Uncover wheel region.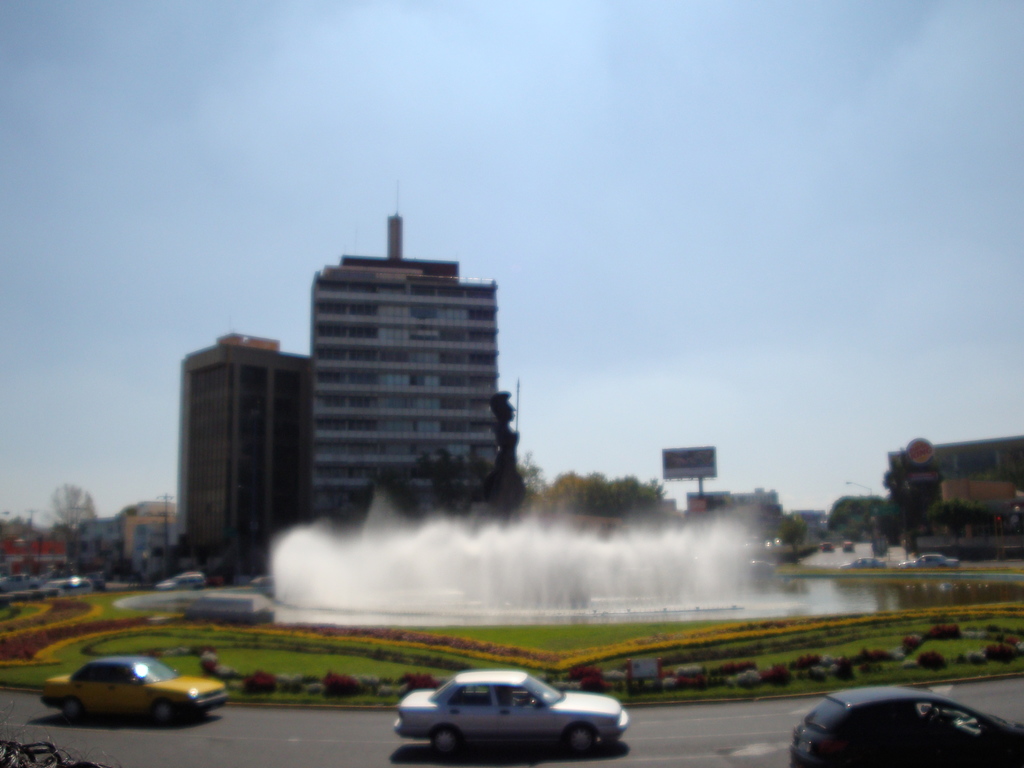
Uncovered: l=436, t=727, r=455, b=756.
